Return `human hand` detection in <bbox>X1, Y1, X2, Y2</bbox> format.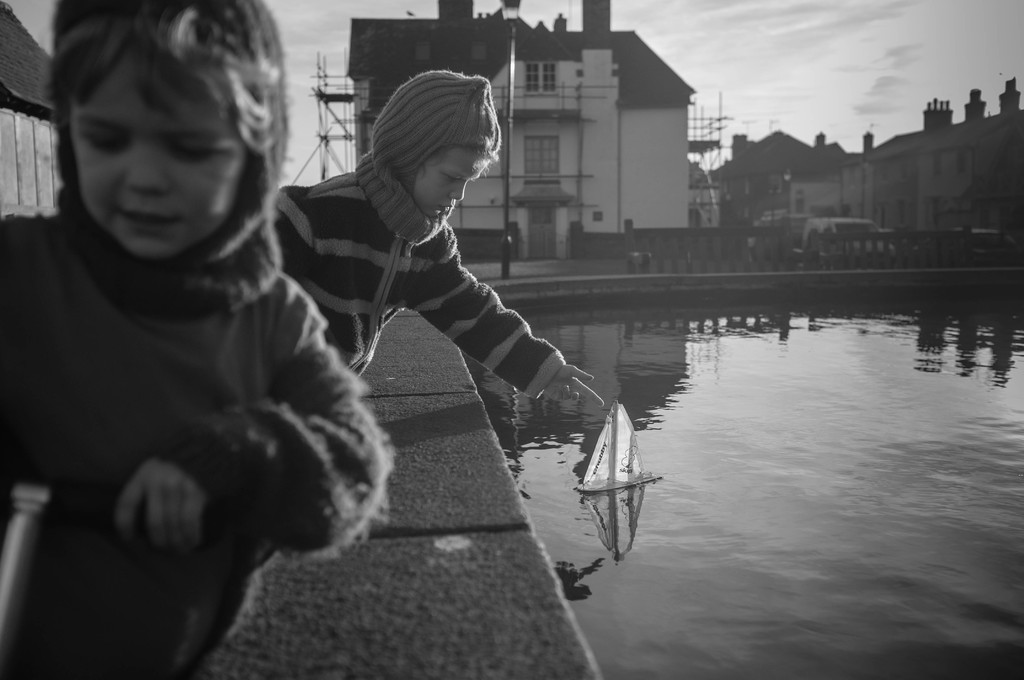
<bbox>102, 464, 190, 553</bbox>.
